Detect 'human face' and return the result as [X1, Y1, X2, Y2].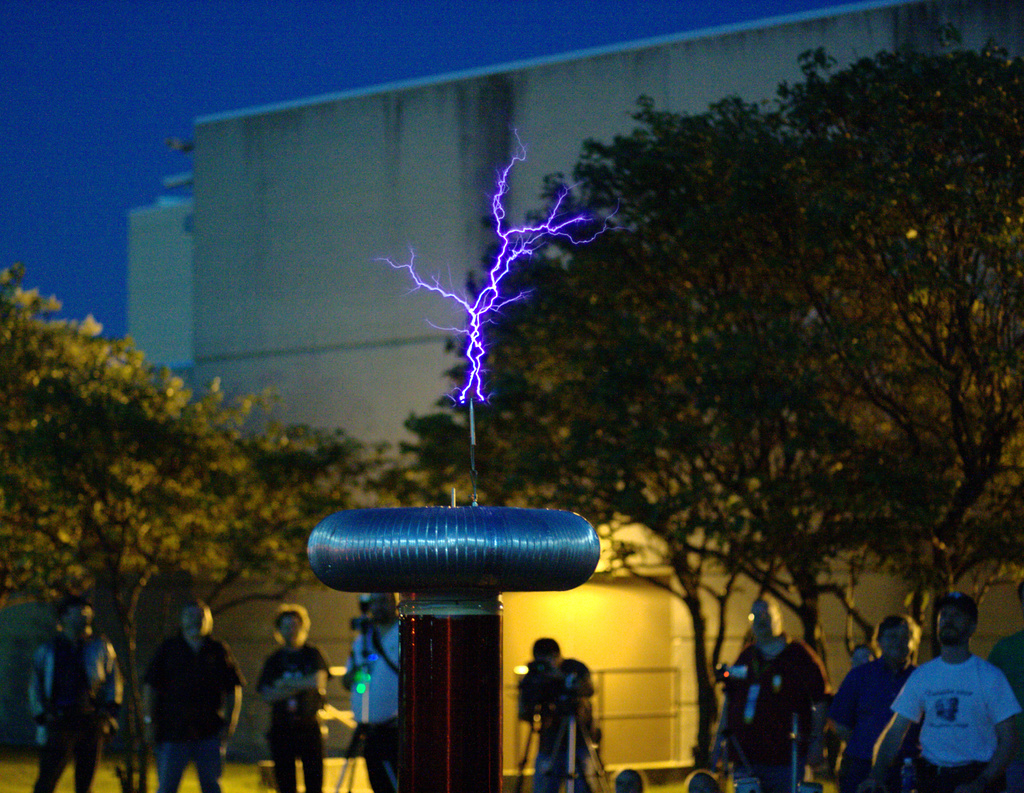
[752, 599, 778, 636].
